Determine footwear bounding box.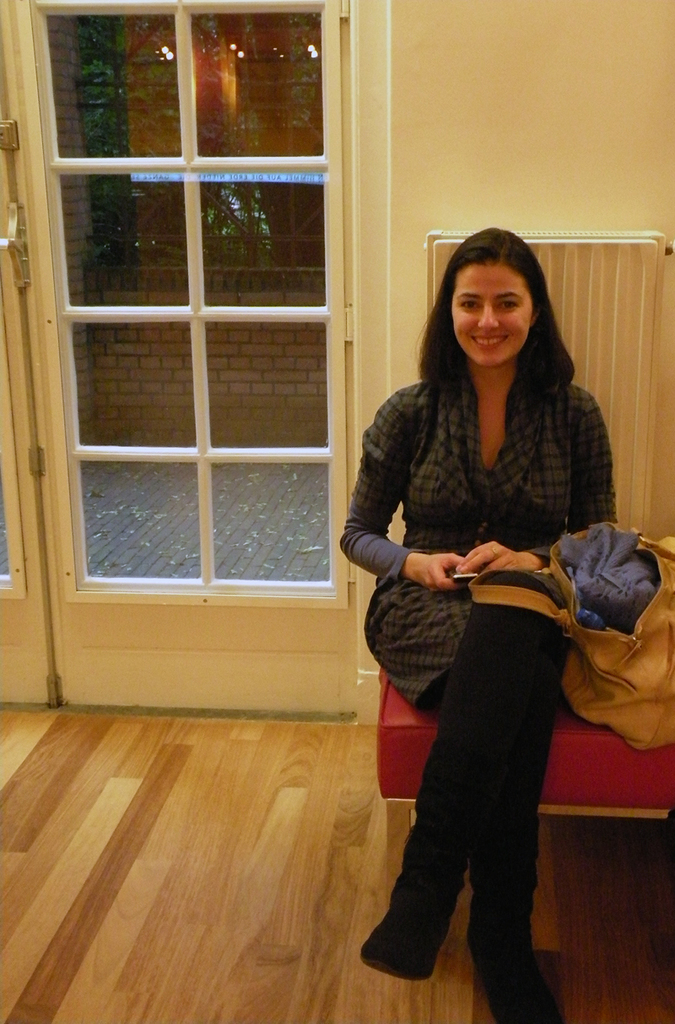
Determined: Rect(462, 920, 564, 1023).
